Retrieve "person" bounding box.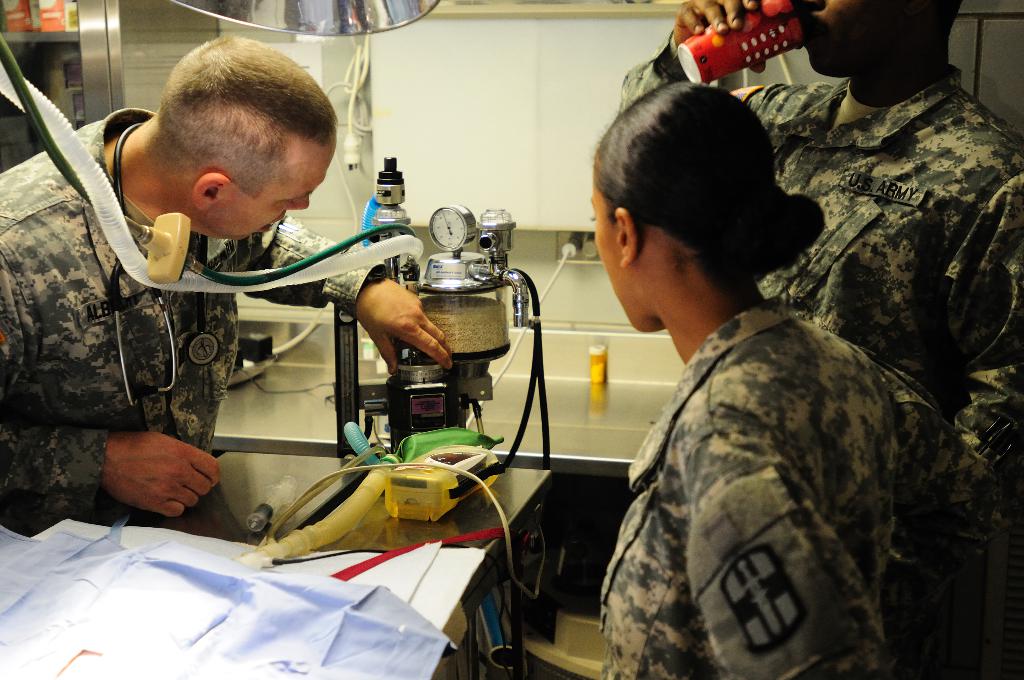
Bounding box: <region>593, 81, 1023, 679</region>.
